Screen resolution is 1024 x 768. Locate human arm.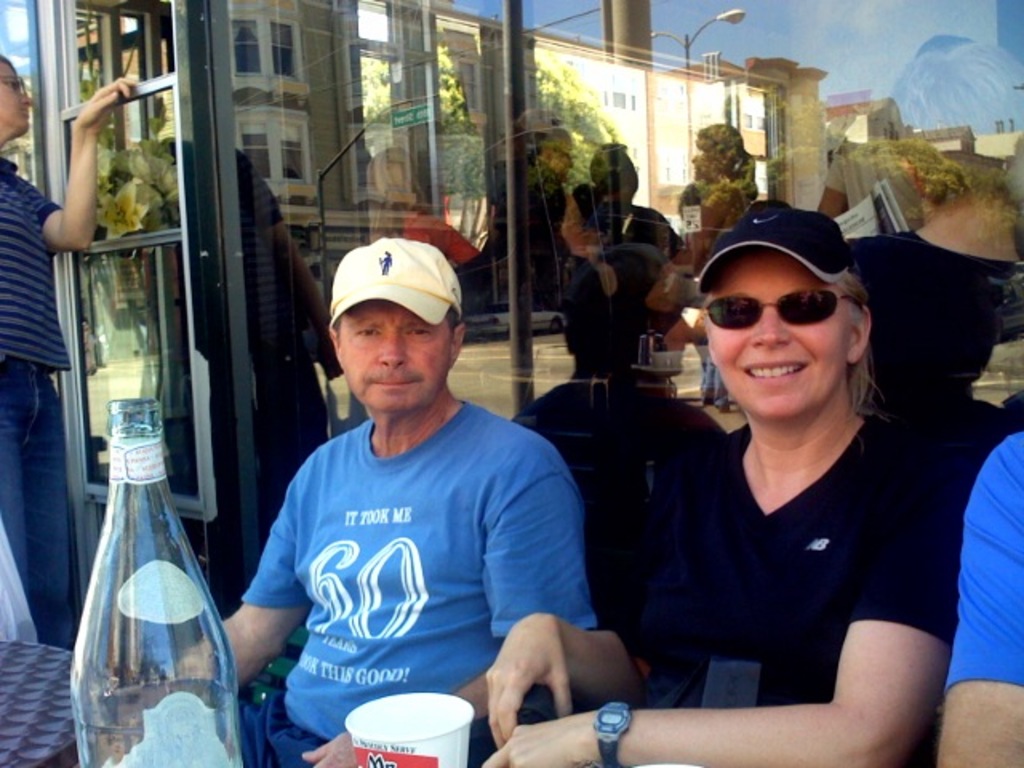
491 611 659 749.
